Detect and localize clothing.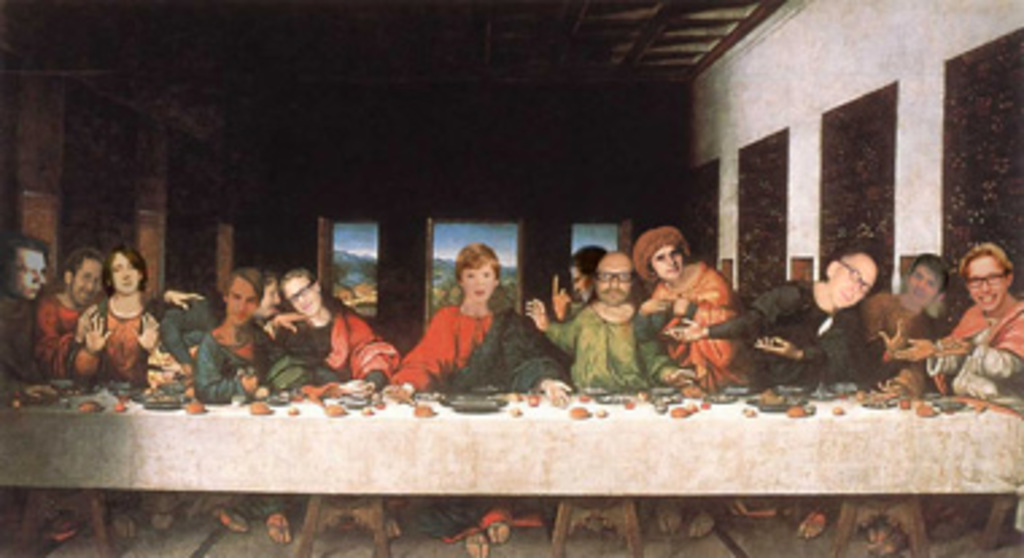
Localized at <bbox>189, 321, 310, 520</bbox>.
